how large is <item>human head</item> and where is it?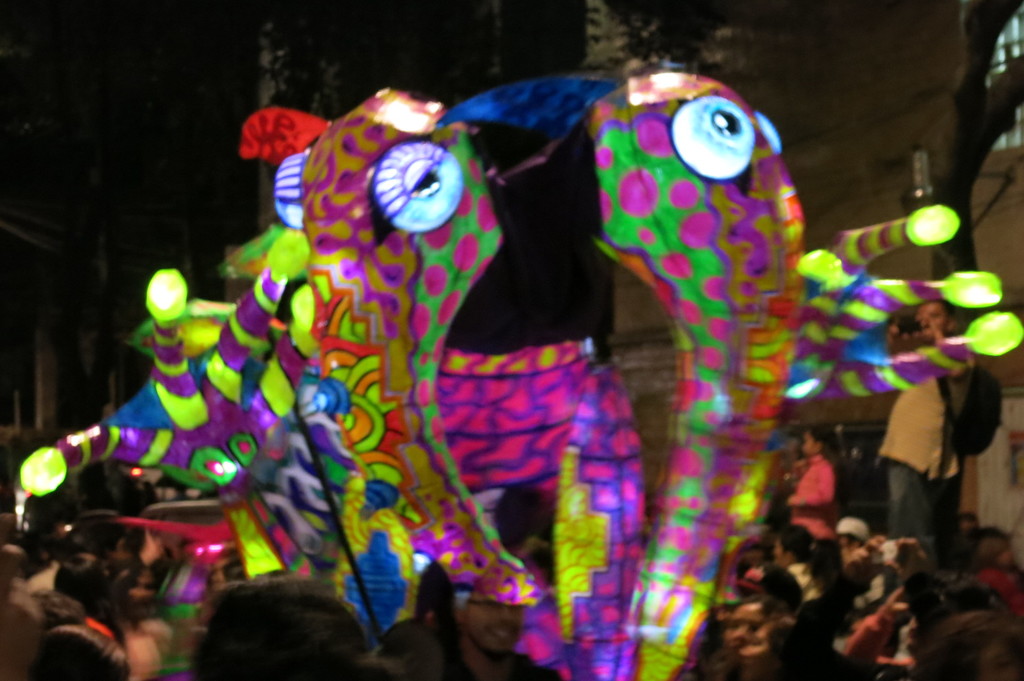
Bounding box: pyautogui.locateOnScreen(837, 515, 870, 554).
